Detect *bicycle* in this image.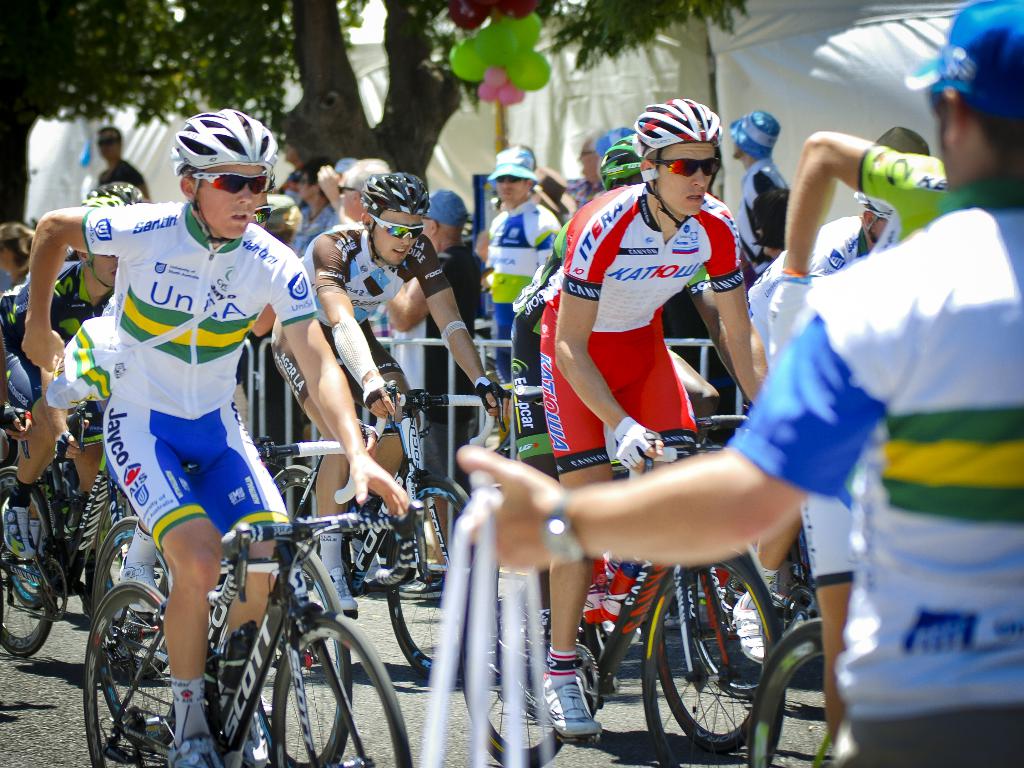
Detection: region(87, 479, 397, 758).
